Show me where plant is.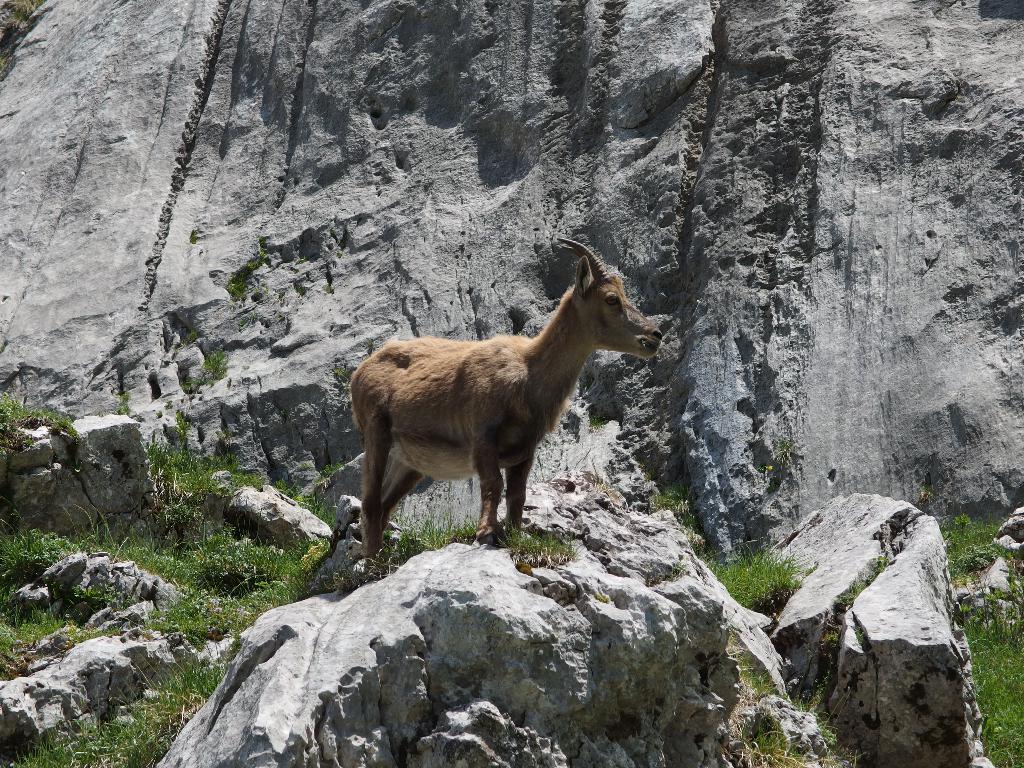
plant is at BBox(226, 248, 280, 292).
